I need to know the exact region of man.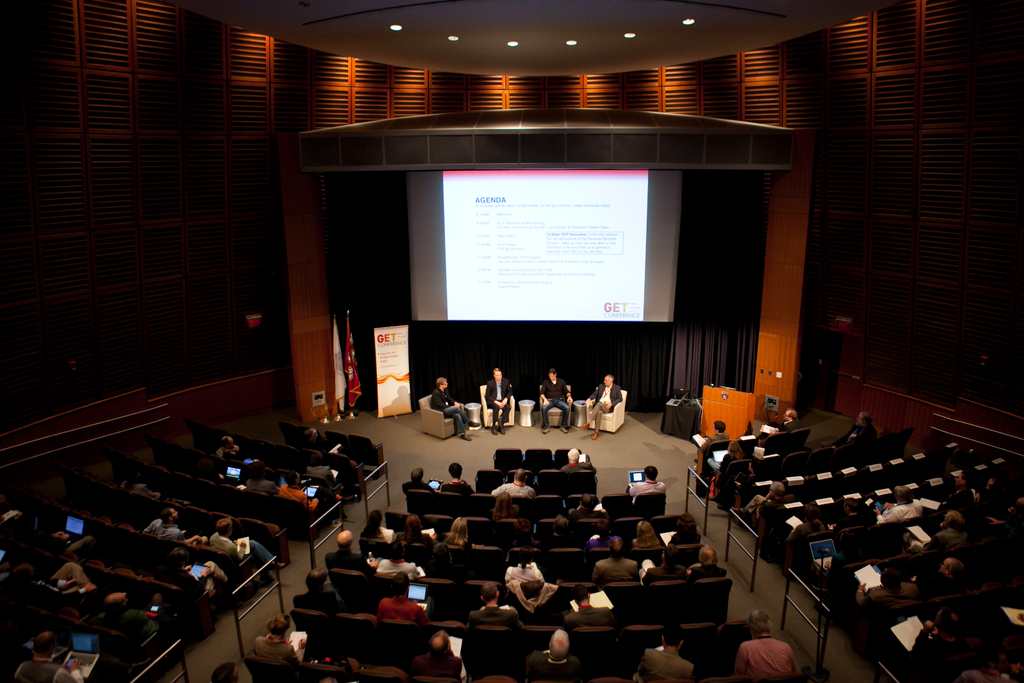
Region: x1=925 y1=509 x2=980 y2=552.
